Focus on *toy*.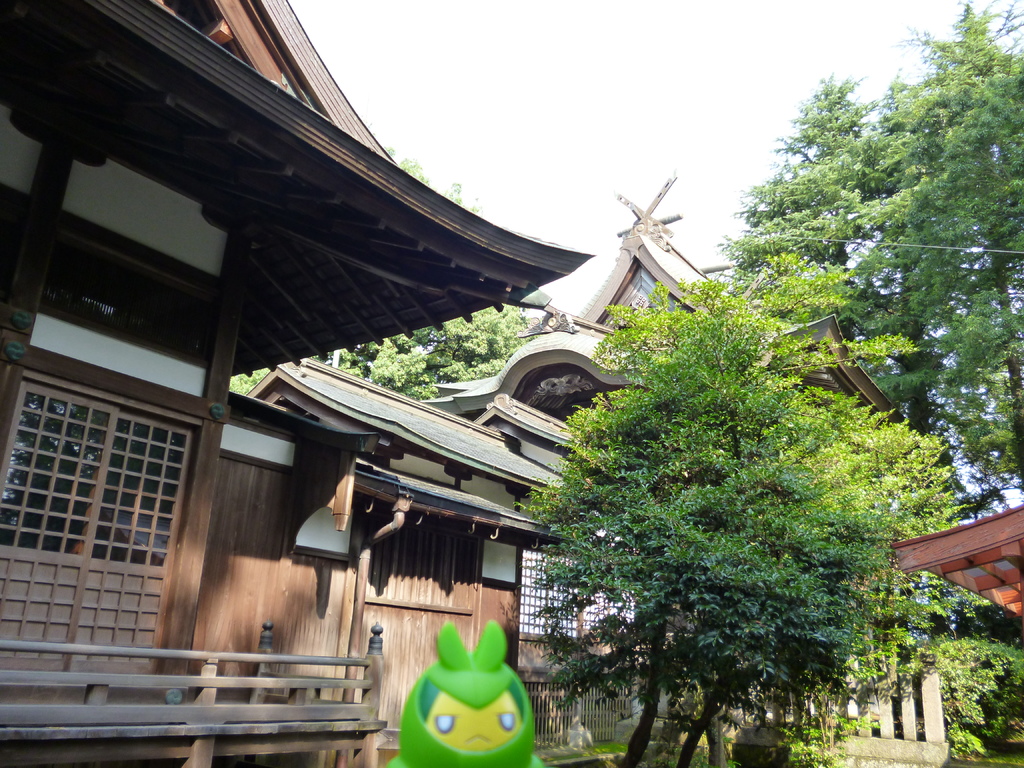
Focused at (374, 616, 538, 767).
